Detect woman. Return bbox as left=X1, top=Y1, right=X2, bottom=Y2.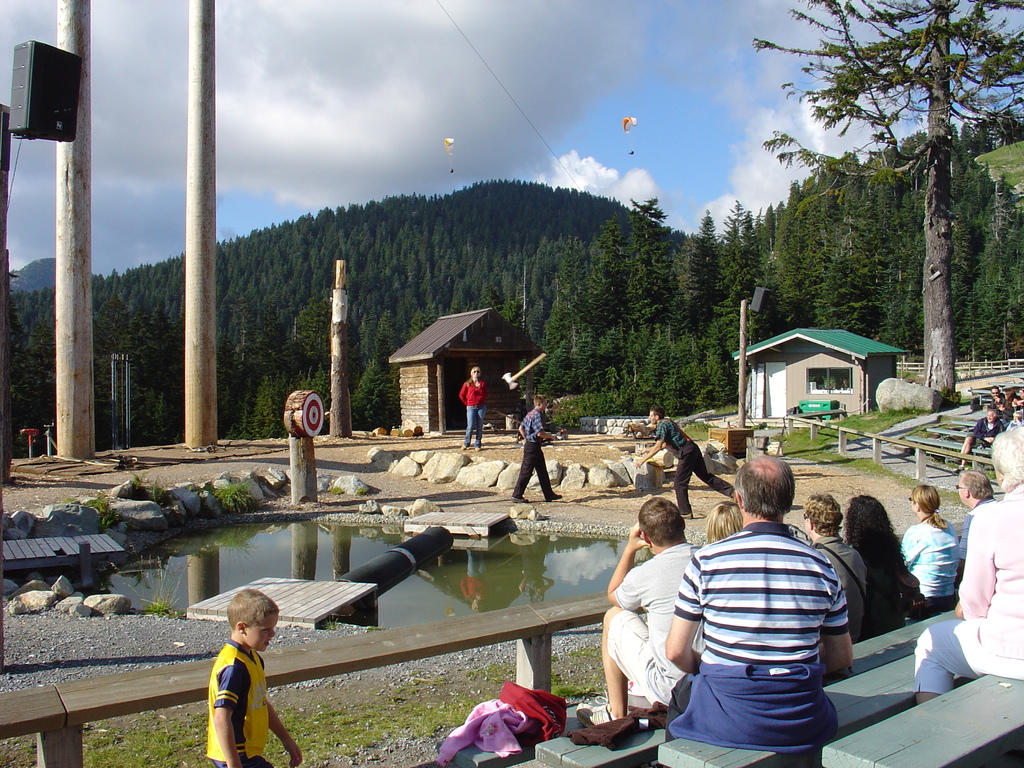
left=450, top=359, right=493, bottom=452.
